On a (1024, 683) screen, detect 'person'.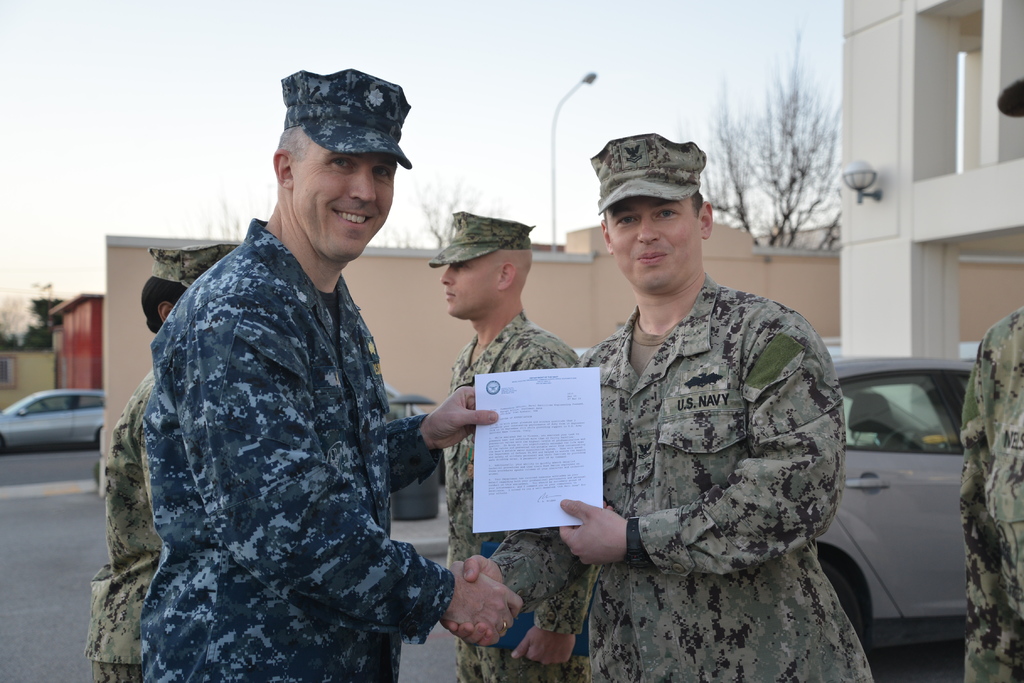
pyautogui.locateOnScreen(125, 114, 463, 682).
